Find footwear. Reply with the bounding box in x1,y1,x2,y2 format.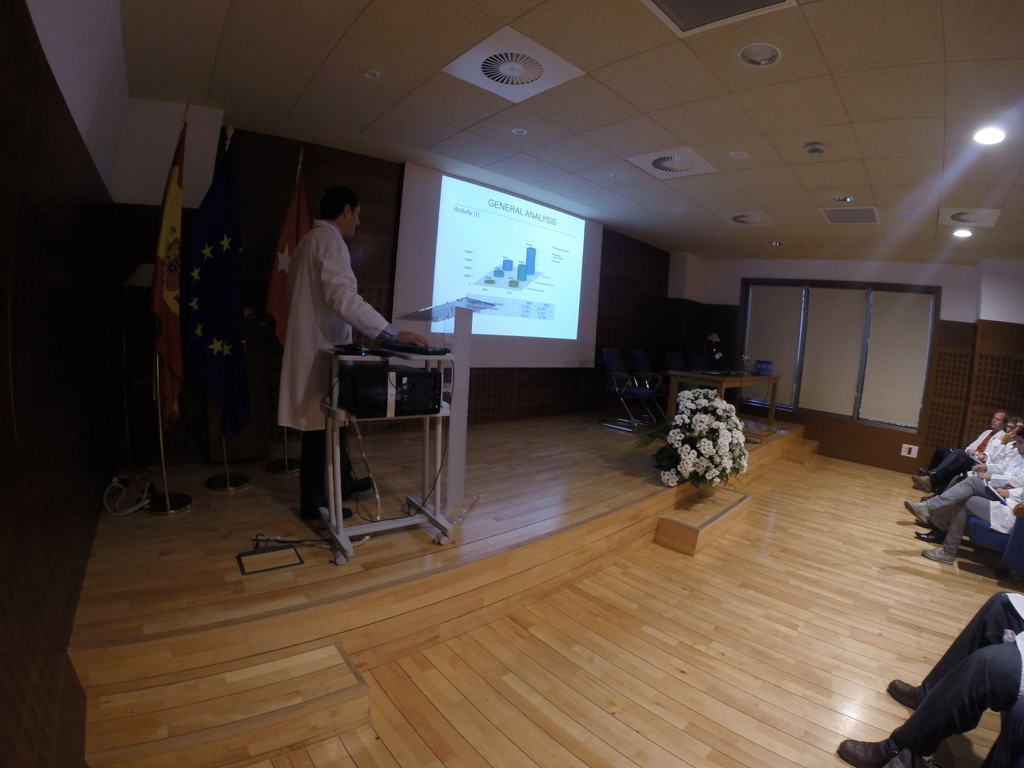
303,503,353,523.
